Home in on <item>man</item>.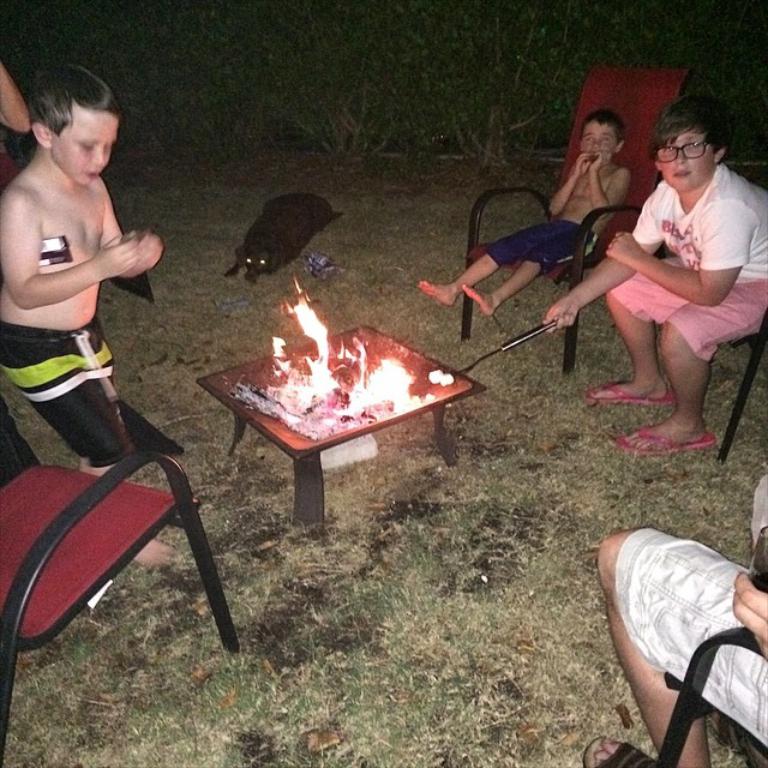
Homed in at select_region(577, 91, 755, 458).
